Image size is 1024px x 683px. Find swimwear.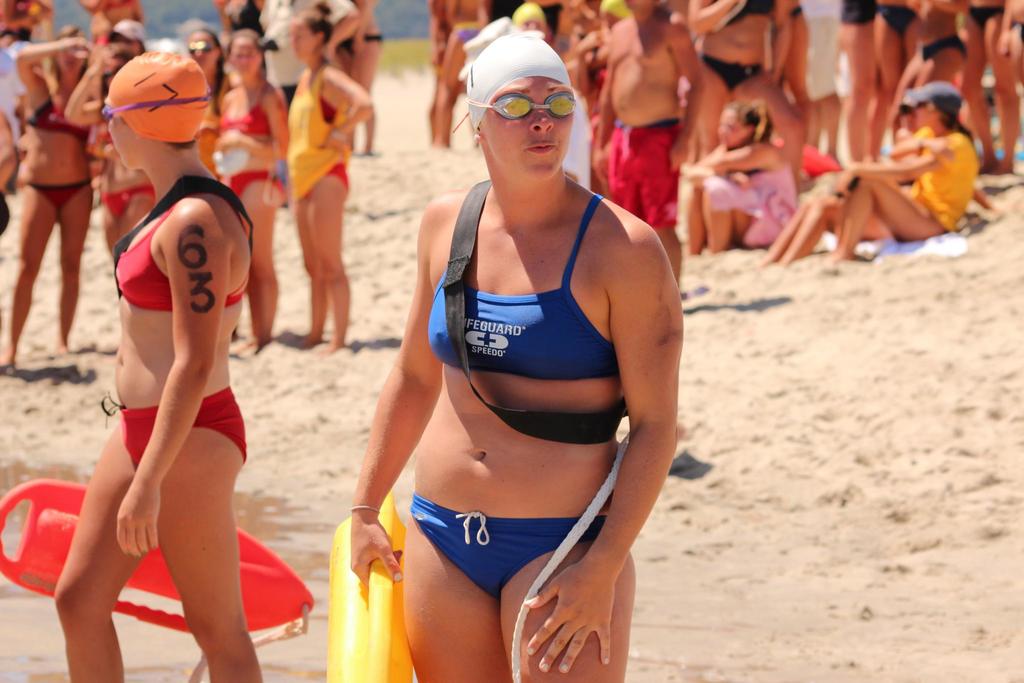
x1=605 y1=117 x2=680 y2=231.
